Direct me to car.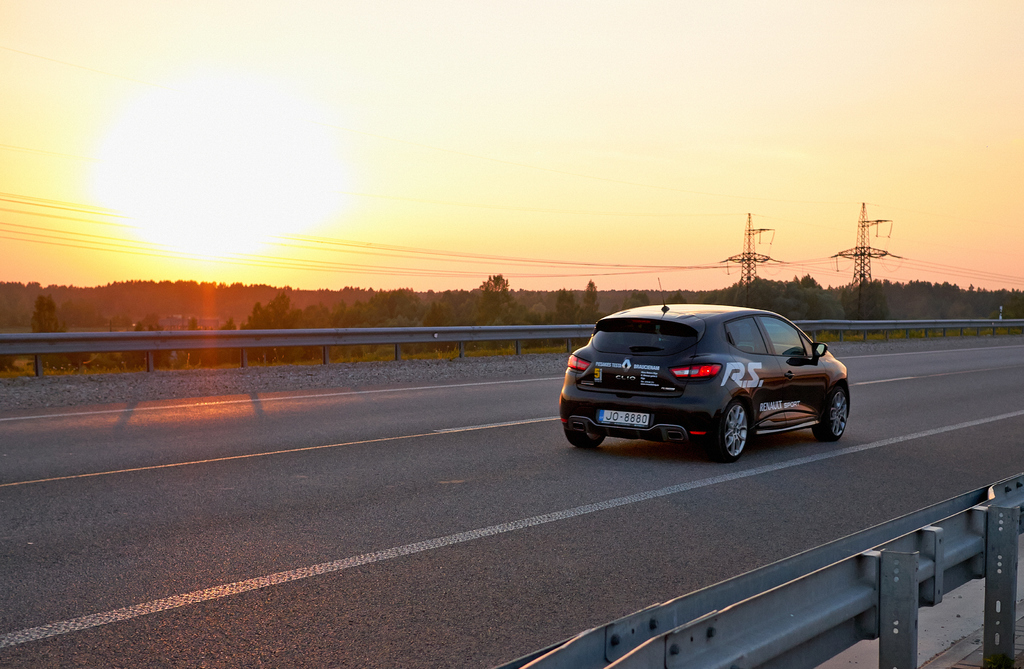
Direction: Rect(560, 271, 852, 455).
